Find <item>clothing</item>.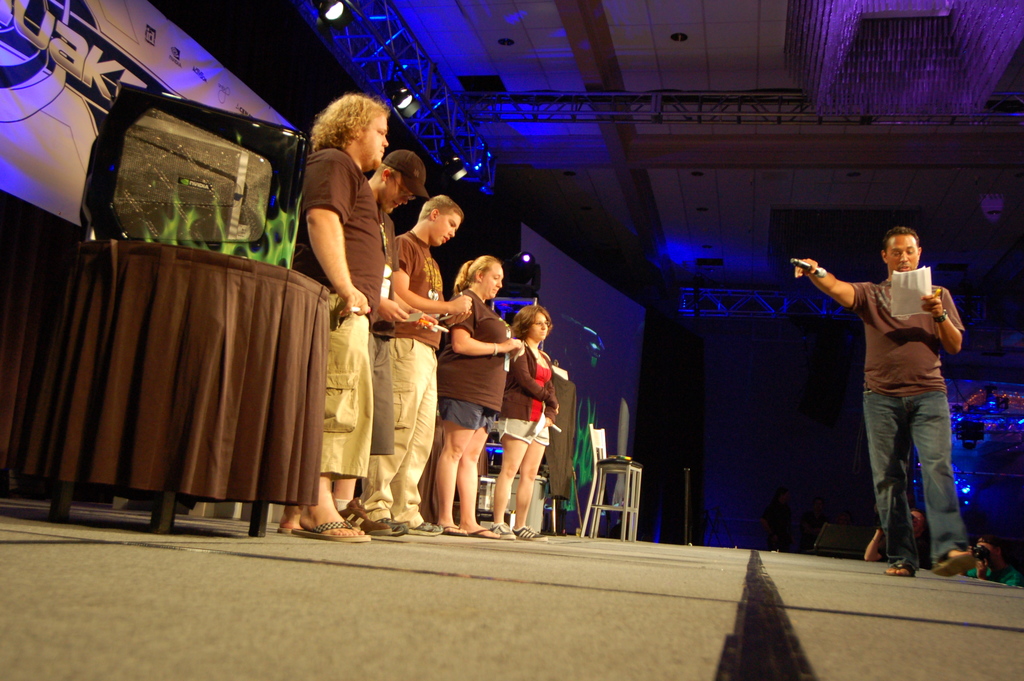
rect(842, 260, 964, 565).
